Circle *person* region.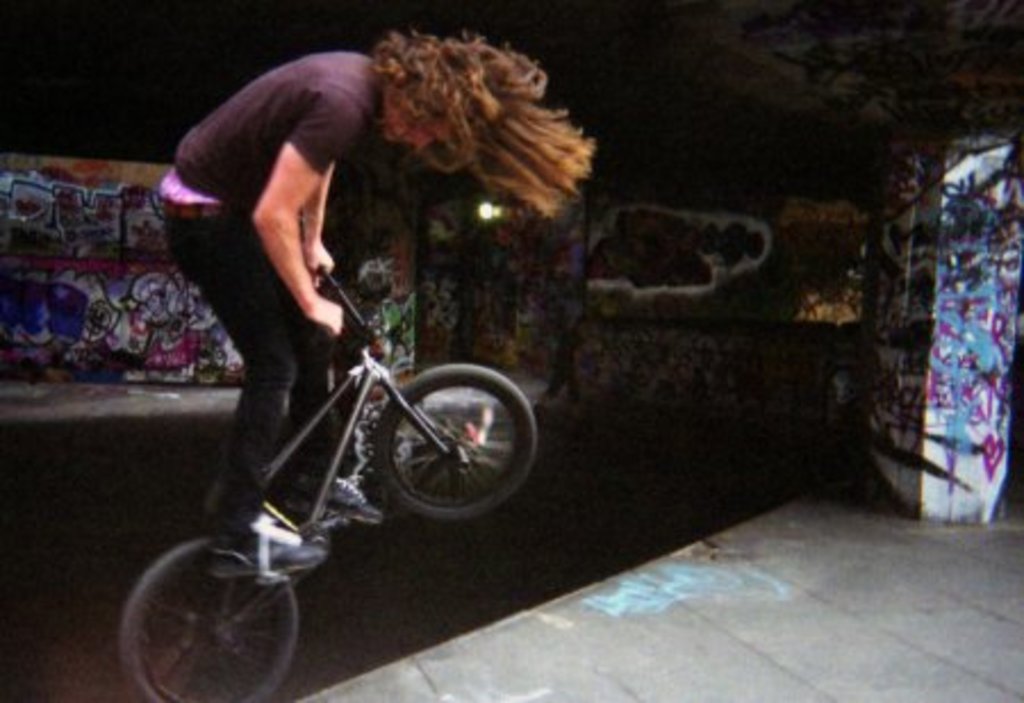
Region: 162,20,464,551.
